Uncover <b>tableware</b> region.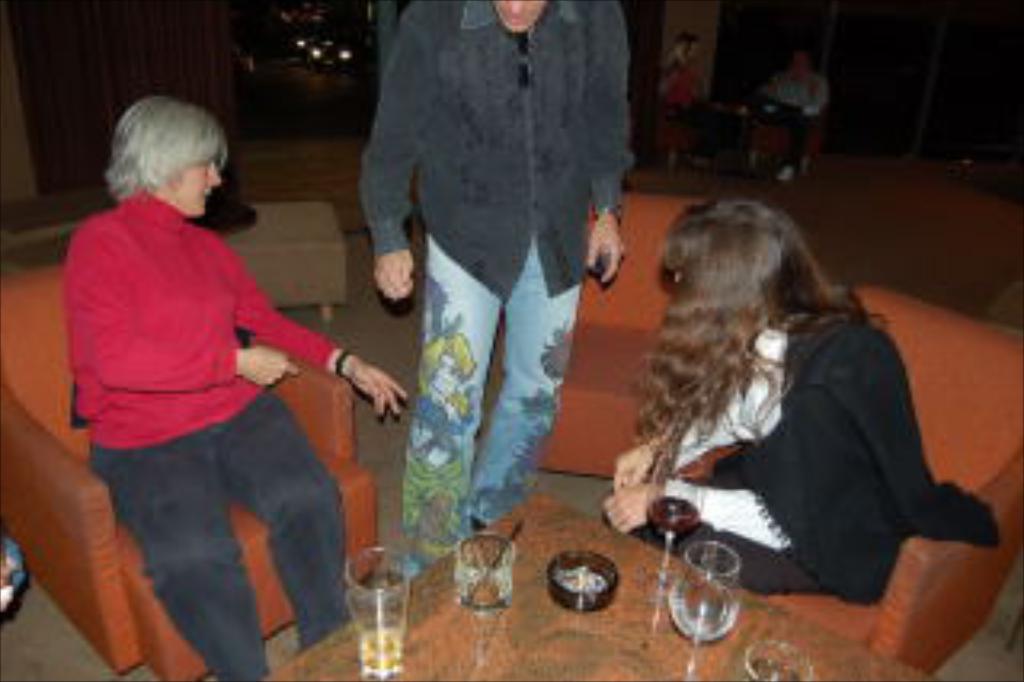
Uncovered: box(646, 448, 701, 596).
